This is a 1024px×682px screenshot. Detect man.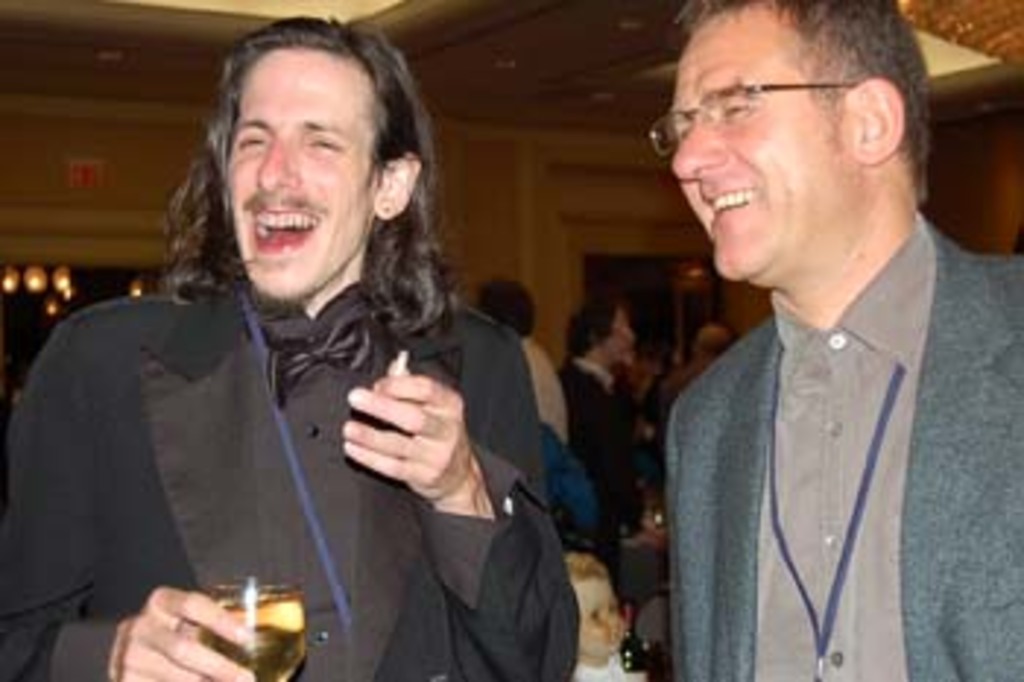
<bbox>0, 9, 579, 679</bbox>.
